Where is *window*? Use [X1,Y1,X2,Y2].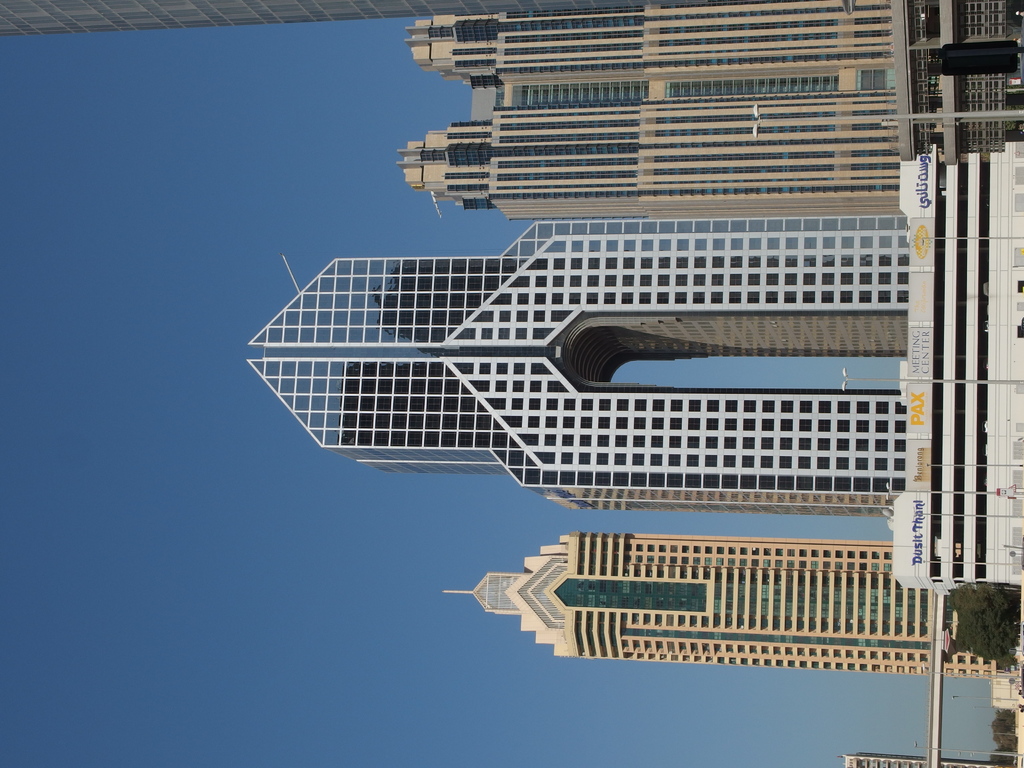
[762,454,774,467].
